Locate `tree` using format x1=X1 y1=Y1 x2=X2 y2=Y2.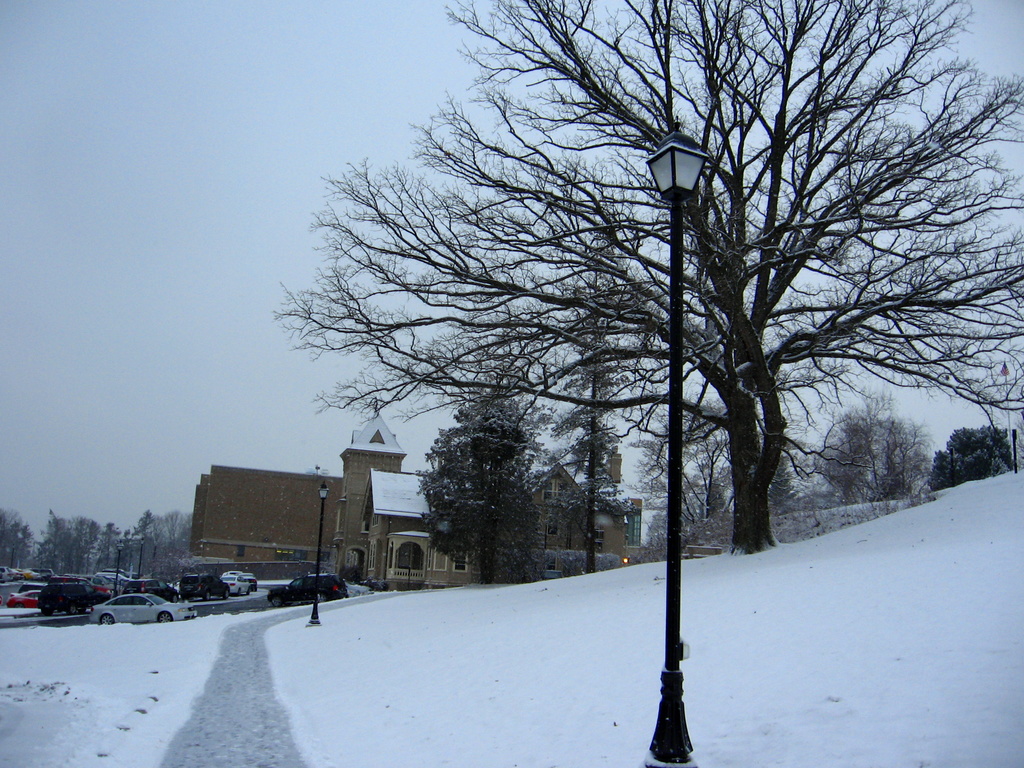
x1=1 y1=502 x2=33 y2=579.
